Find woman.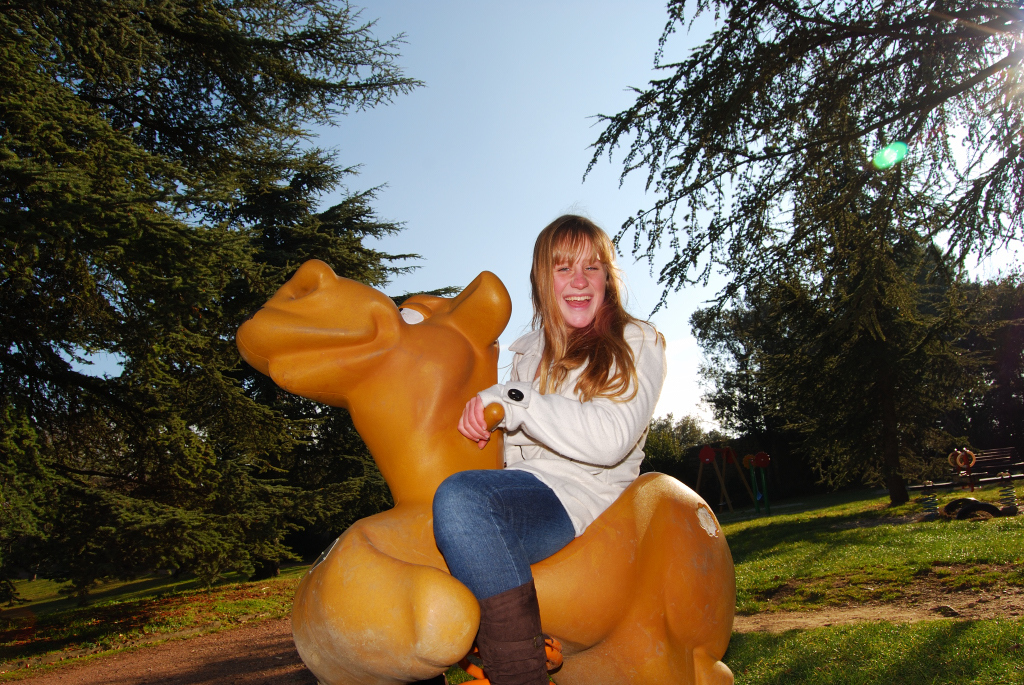
bbox=(442, 205, 694, 662).
